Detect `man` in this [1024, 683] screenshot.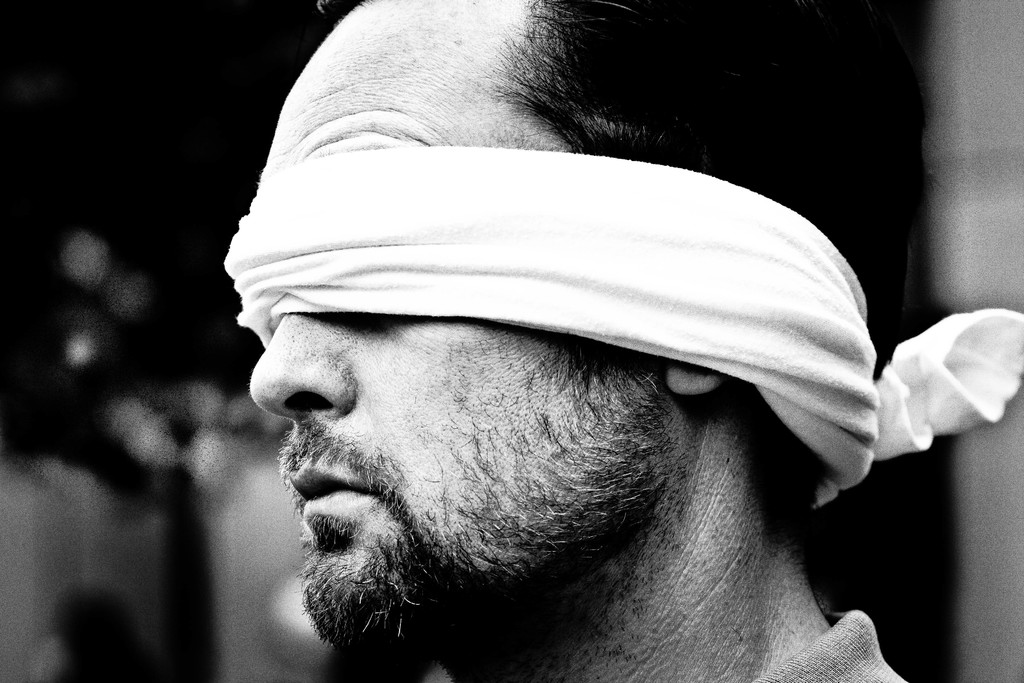
Detection: <region>180, 56, 1015, 682</region>.
